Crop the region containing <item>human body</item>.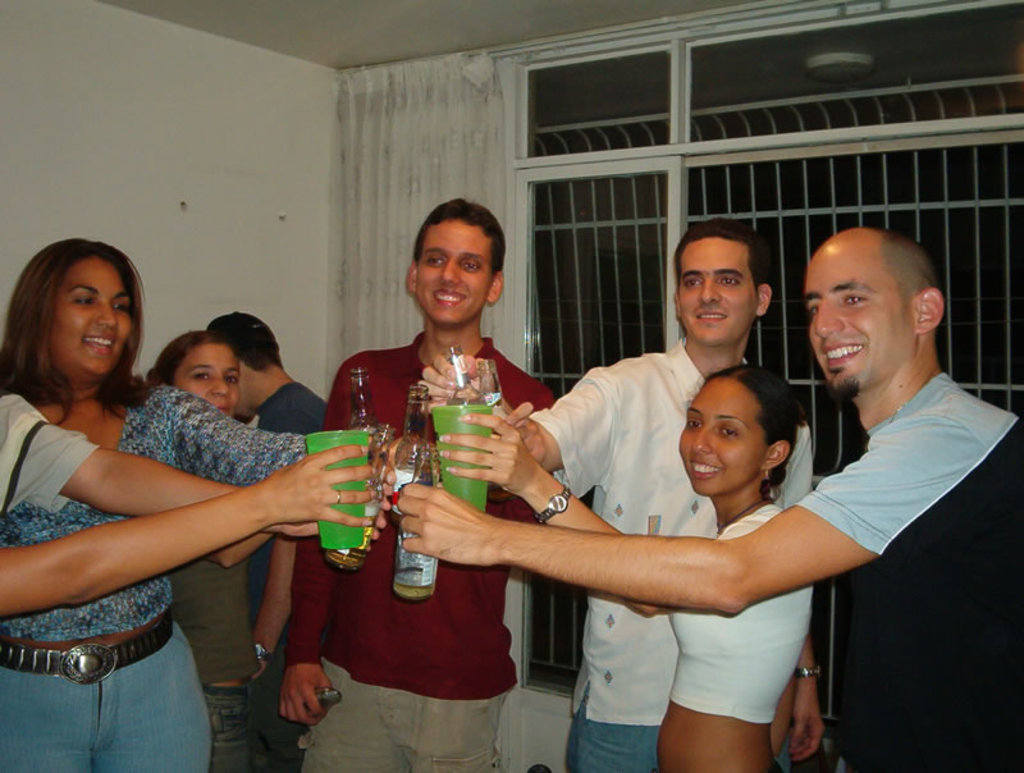
Crop region: [0,237,404,772].
